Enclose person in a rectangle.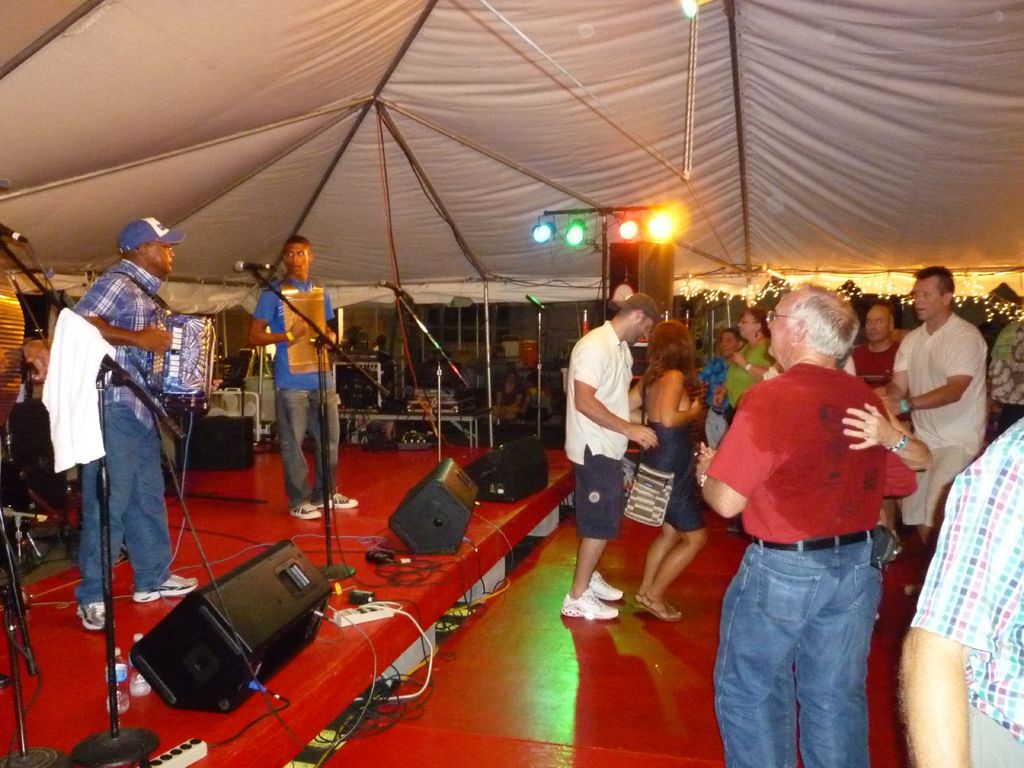
[844, 291, 900, 393].
